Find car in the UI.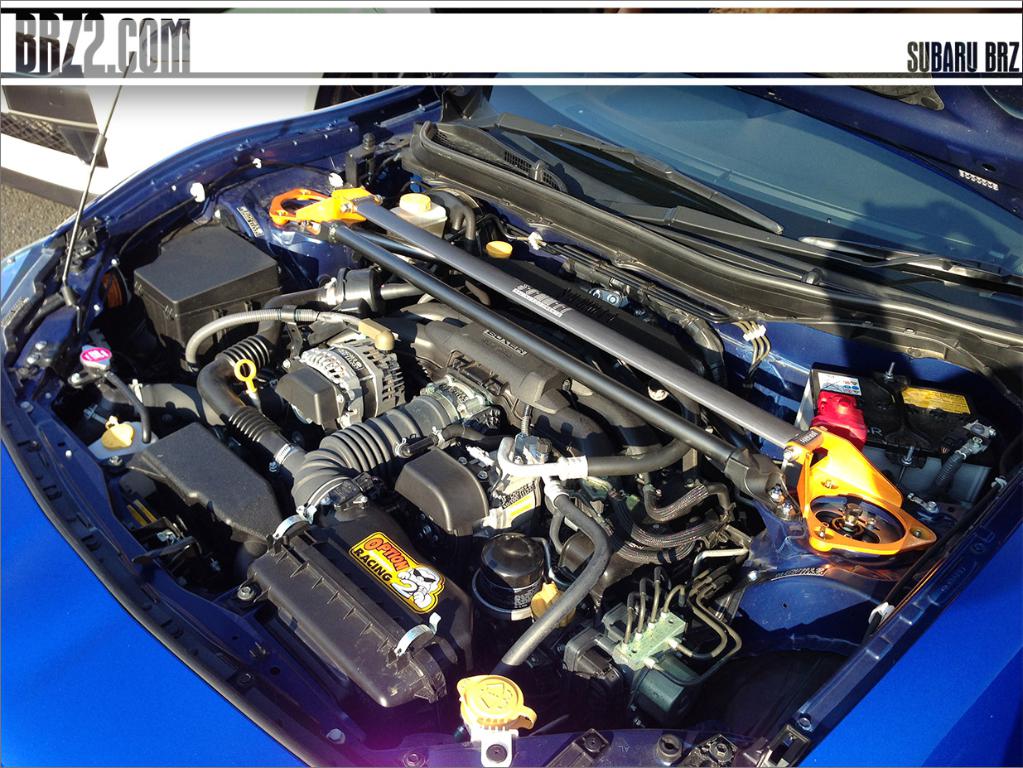
UI element at x1=0 y1=86 x2=1022 y2=767.
